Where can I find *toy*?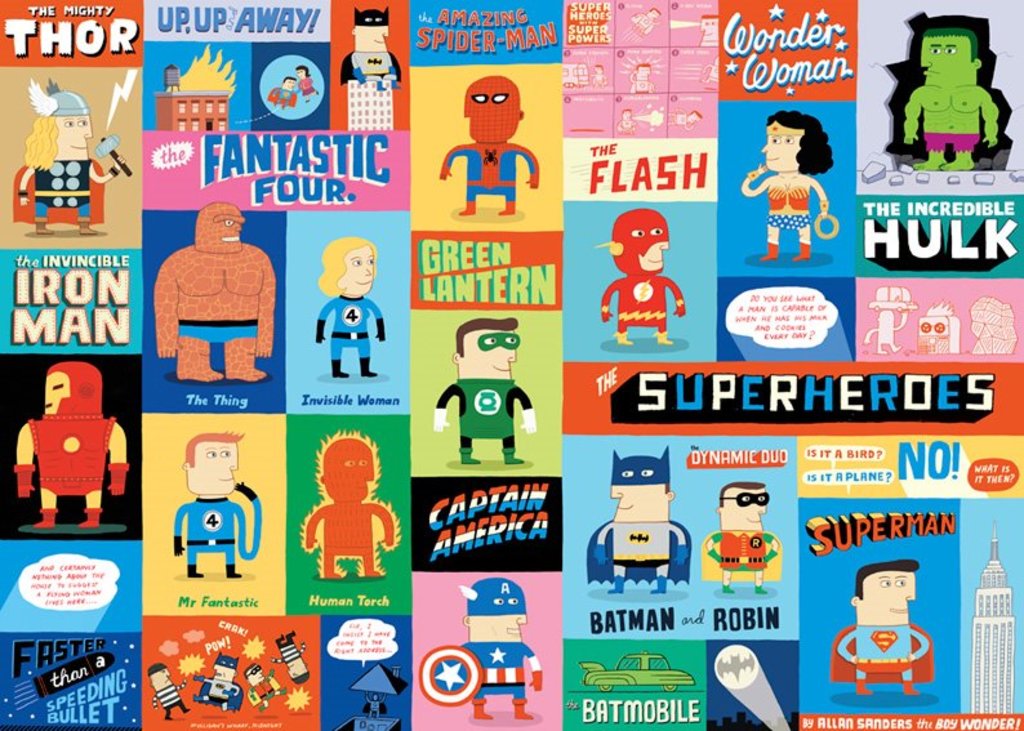
You can find it at [x1=333, y1=717, x2=400, y2=730].
